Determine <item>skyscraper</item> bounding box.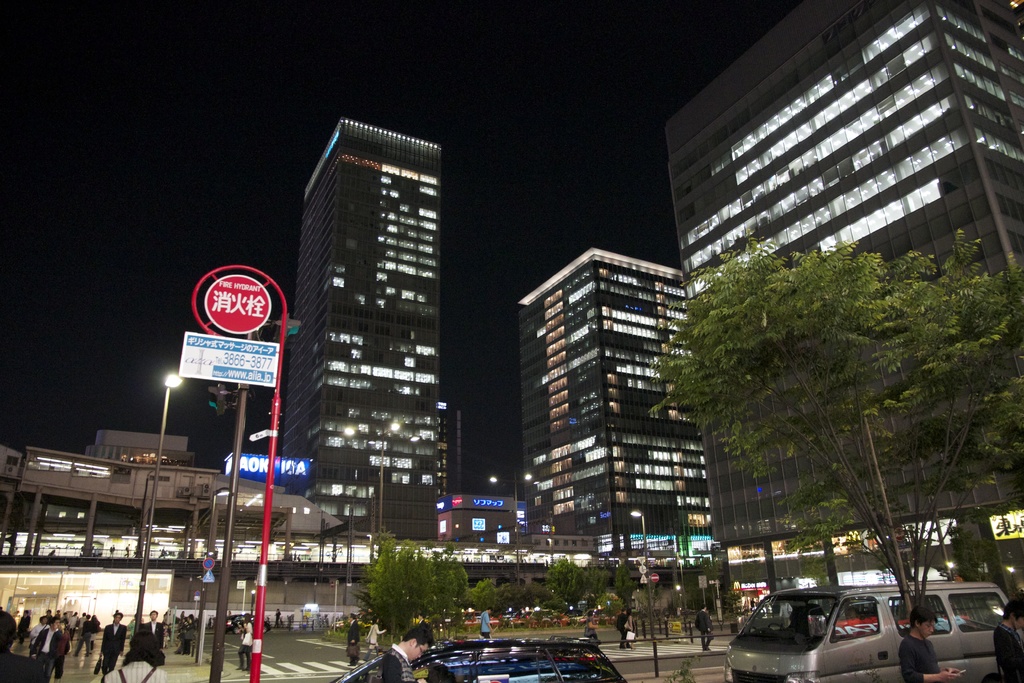
Determined: box=[510, 251, 726, 554].
